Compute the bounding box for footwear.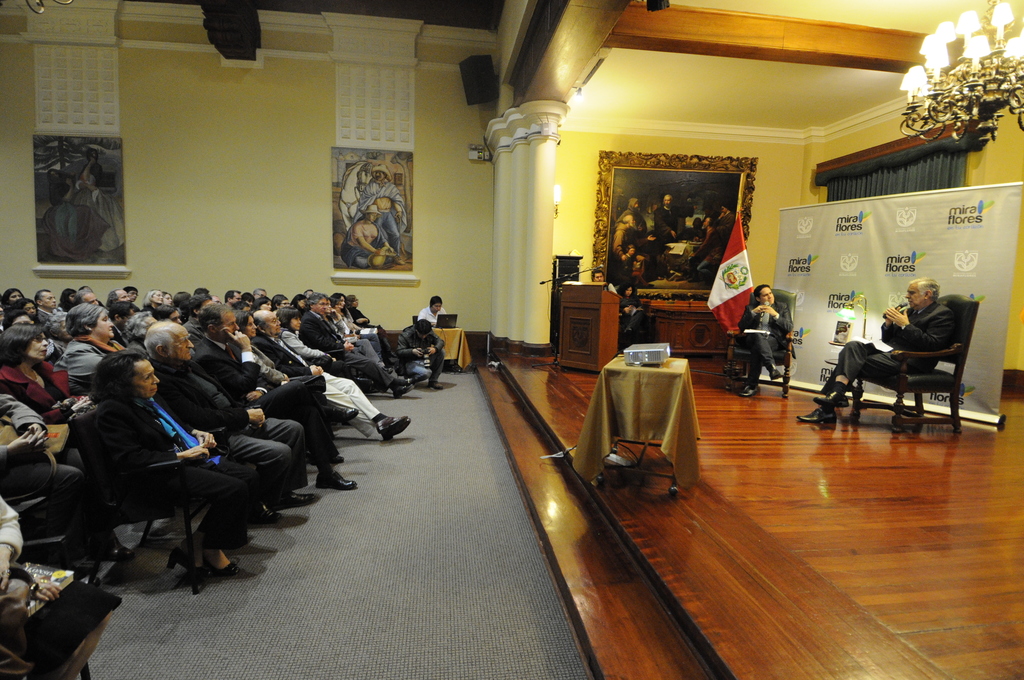
crop(810, 391, 849, 409).
